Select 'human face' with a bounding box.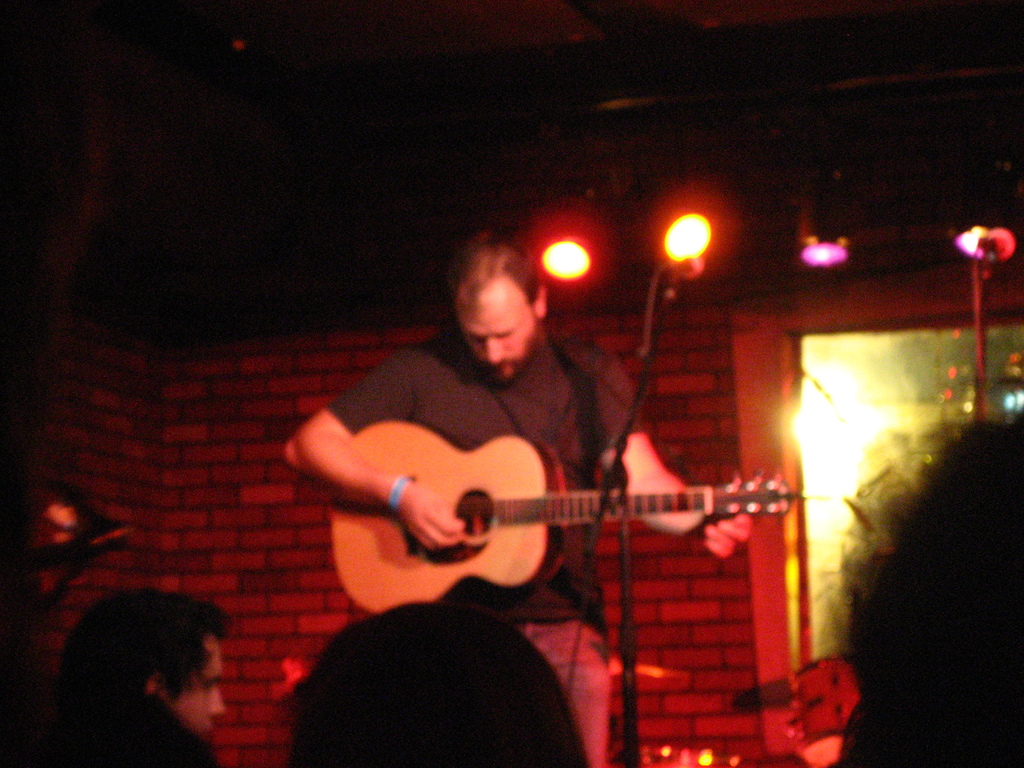
456 282 533 371.
